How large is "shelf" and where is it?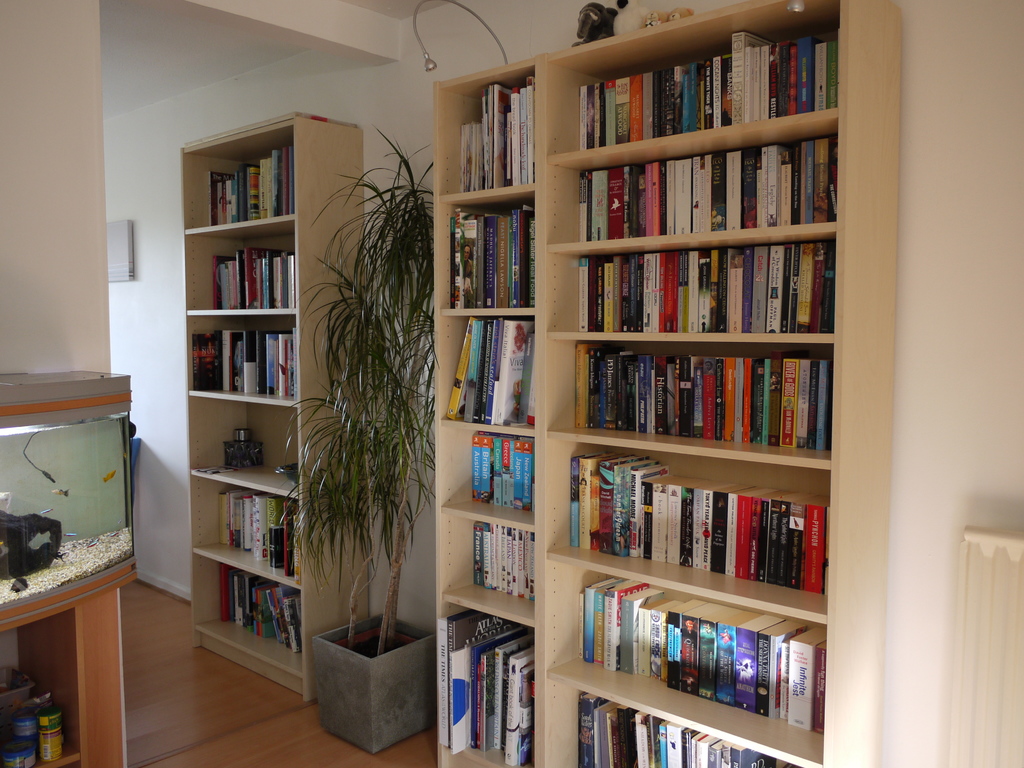
Bounding box: box(179, 110, 367, 710).
